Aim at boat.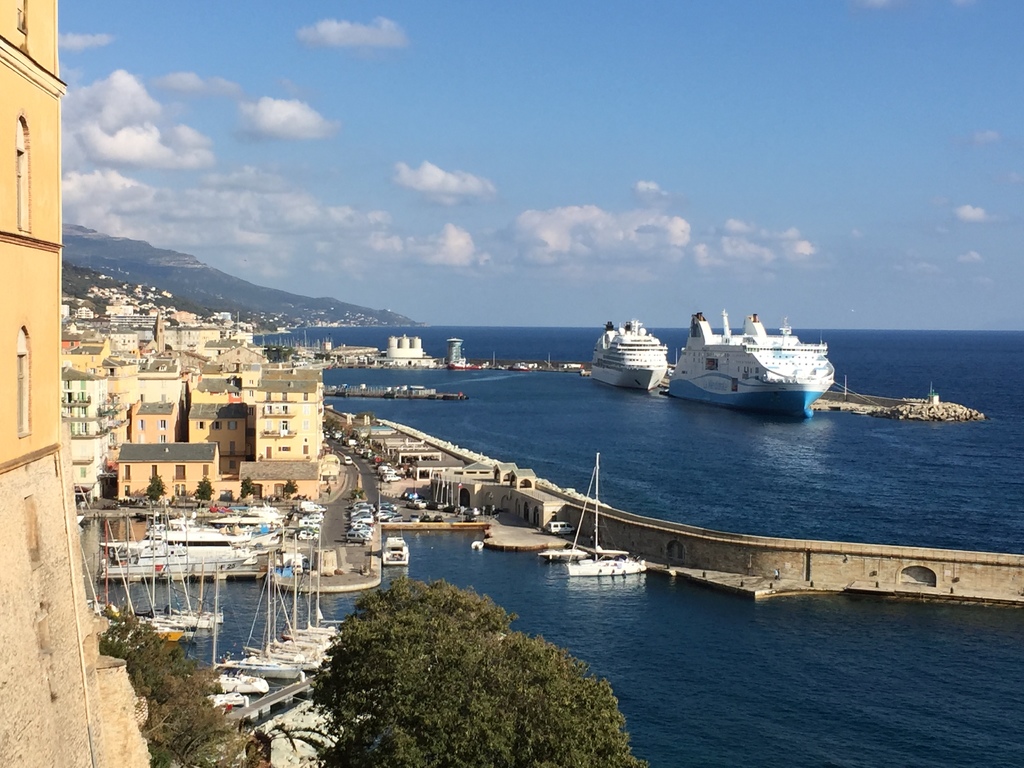
Aimed at [x1=540, y1=542, x2=588, y2=563].
